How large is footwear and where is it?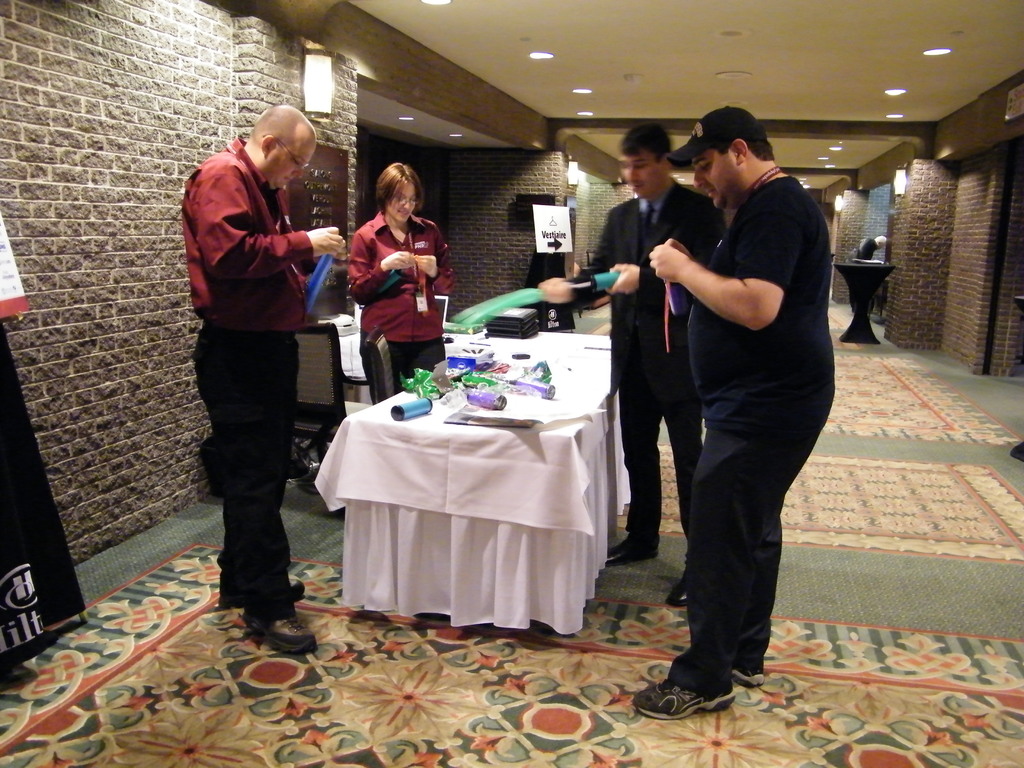
Bounding box: 631 678 735 723.
